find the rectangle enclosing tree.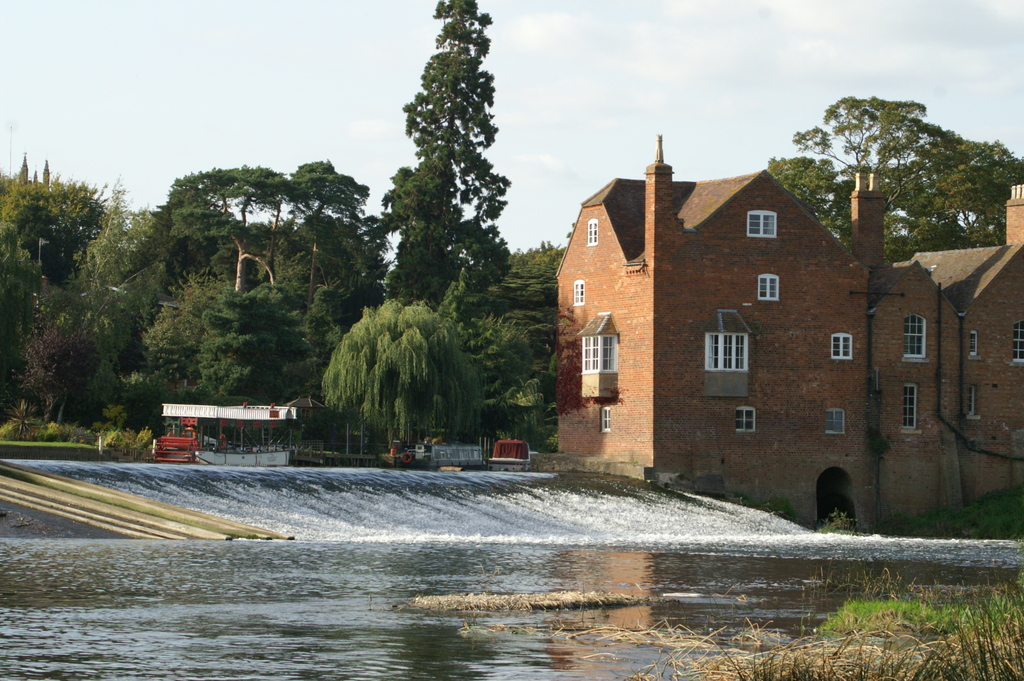
<region>317, 298, 480, 462</region>.
